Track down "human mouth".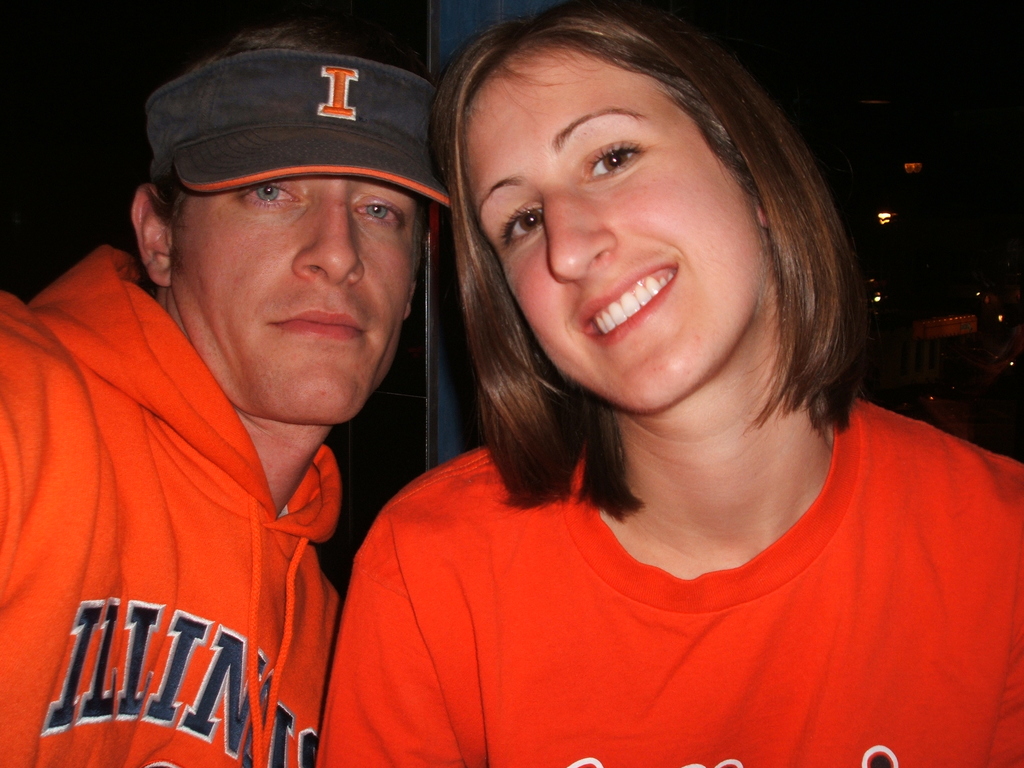
Tracked to l=580, t=264, r=708, b=347.
